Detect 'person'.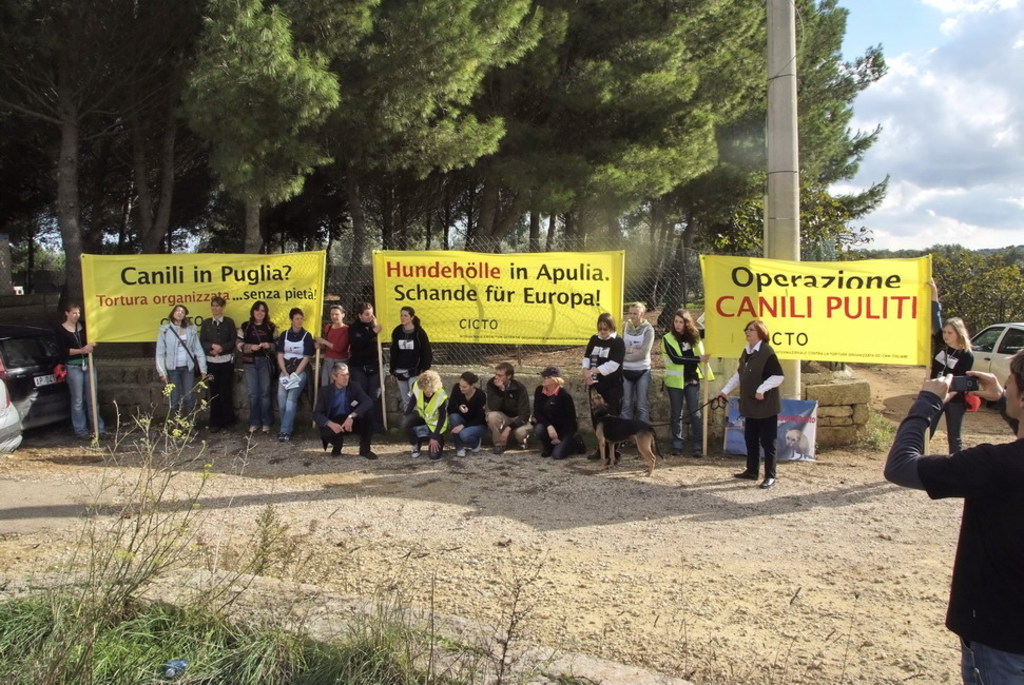
Detected at pyautogui.locateOnScreen(271, 310, 318, 439).
